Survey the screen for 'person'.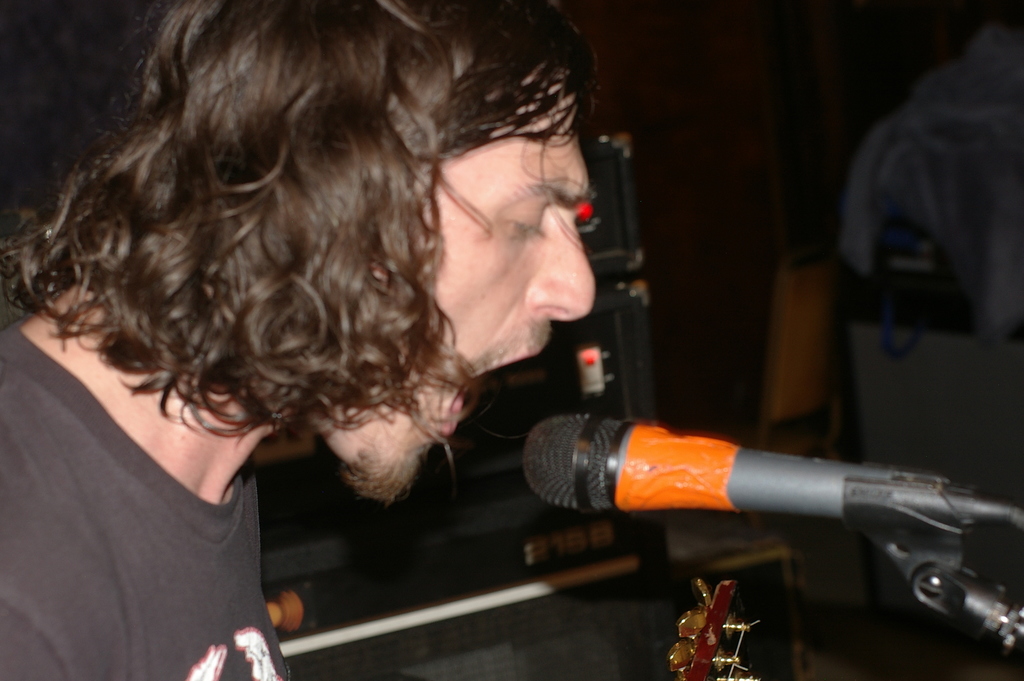
Survey found: 0/0/596/680.
